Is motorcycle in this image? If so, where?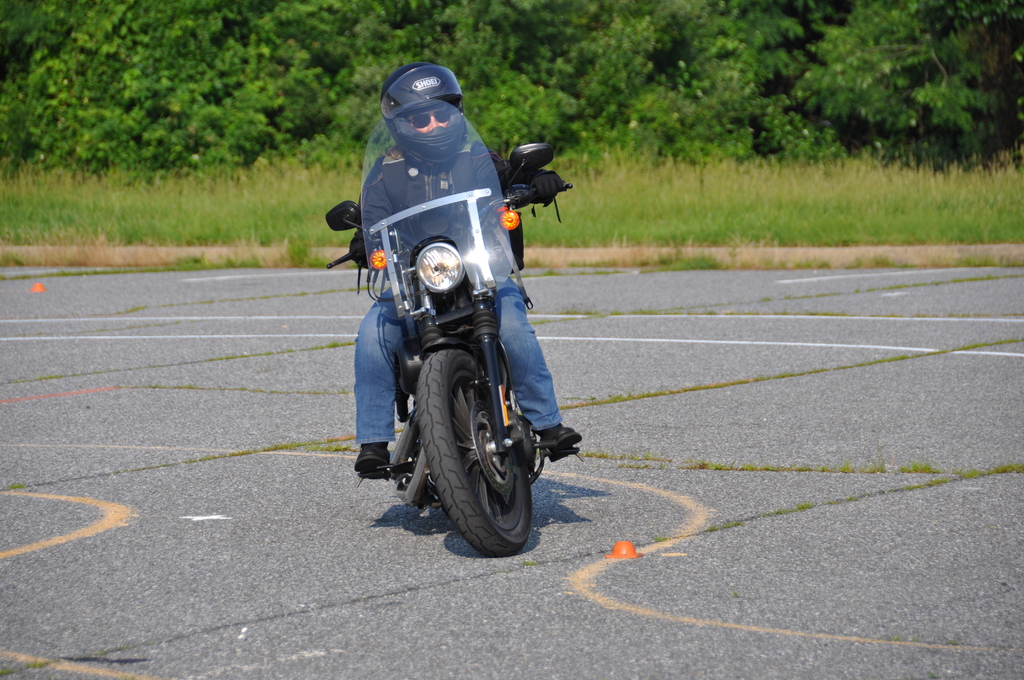
Yes, at bbox(339, 155, 581, 563).
